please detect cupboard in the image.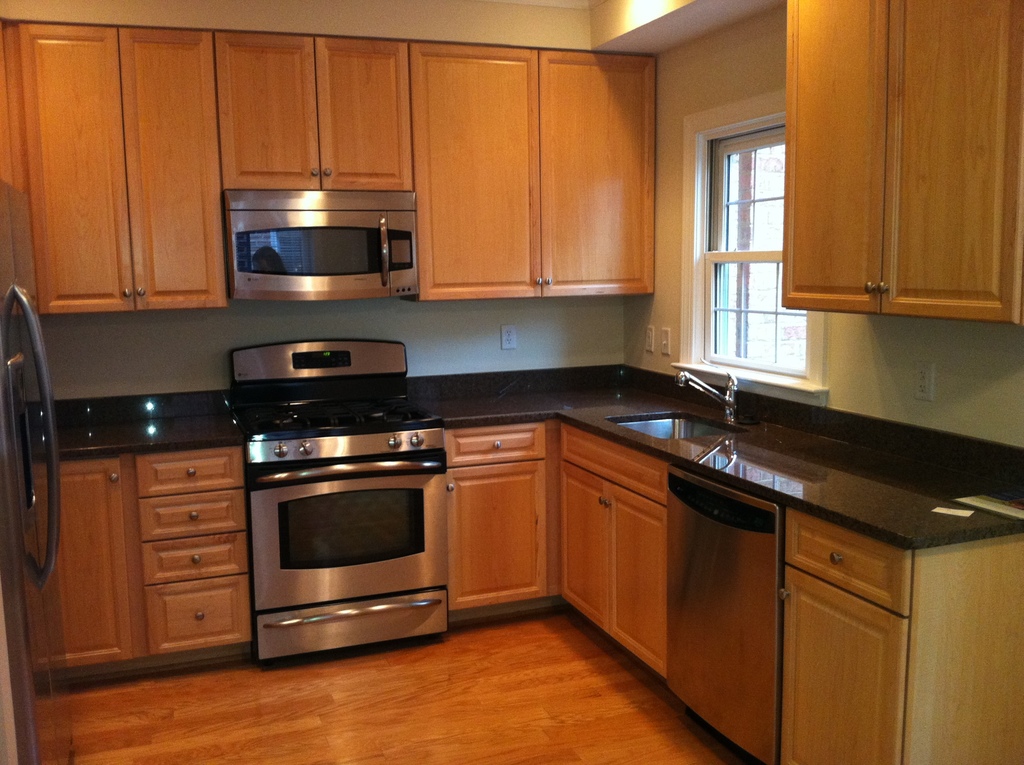
locate(778, 0, 1022, 335).
